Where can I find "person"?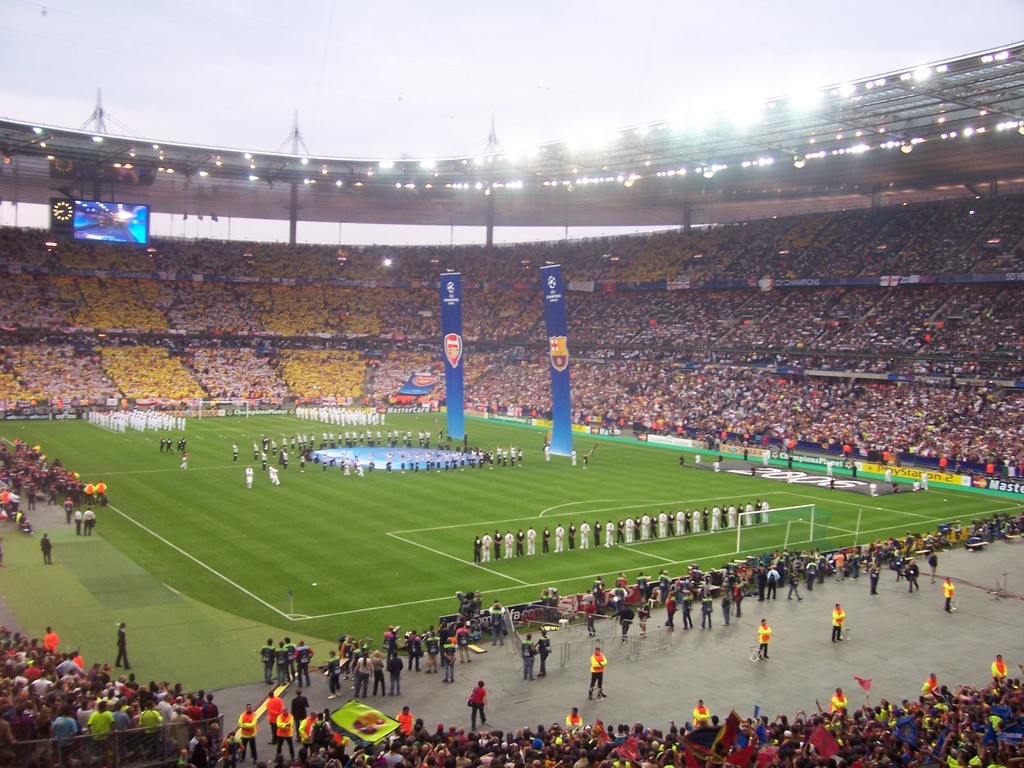
You can find it at locate(756, 616, 773, 660).
